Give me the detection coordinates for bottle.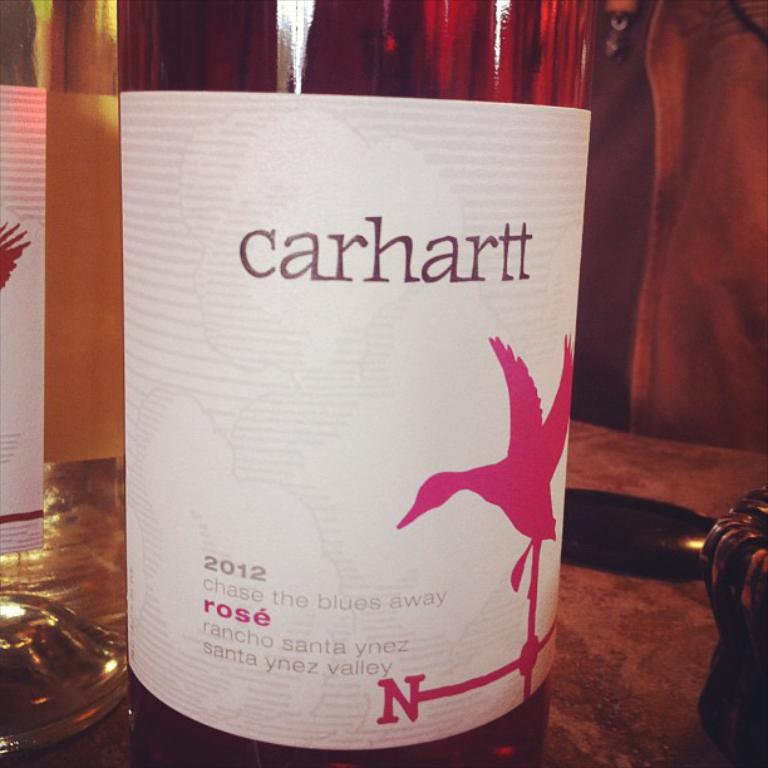
select_region(125, 0, 597, 767).
